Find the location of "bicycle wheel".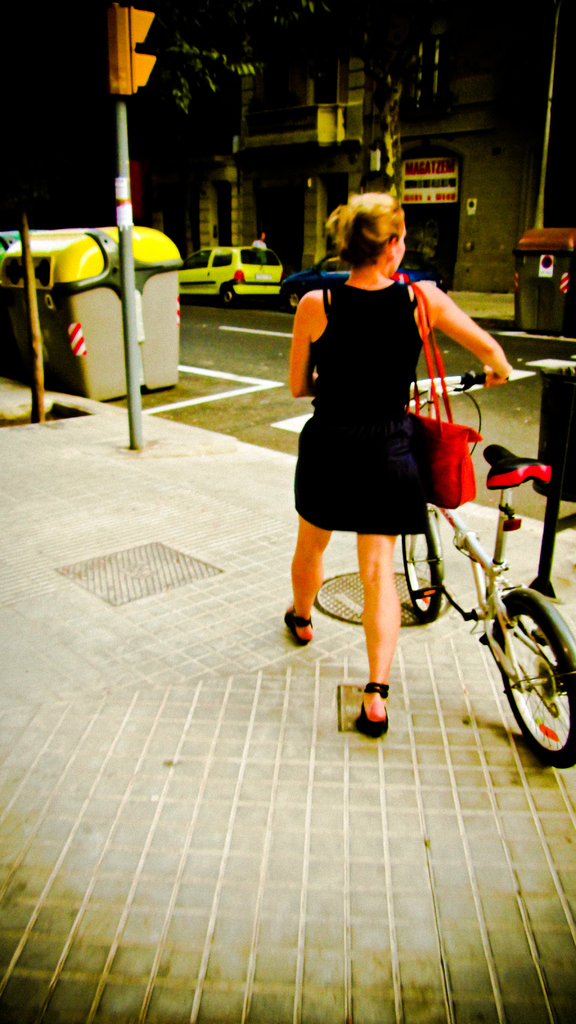
Location: <box>472,588,575,759</box>.
